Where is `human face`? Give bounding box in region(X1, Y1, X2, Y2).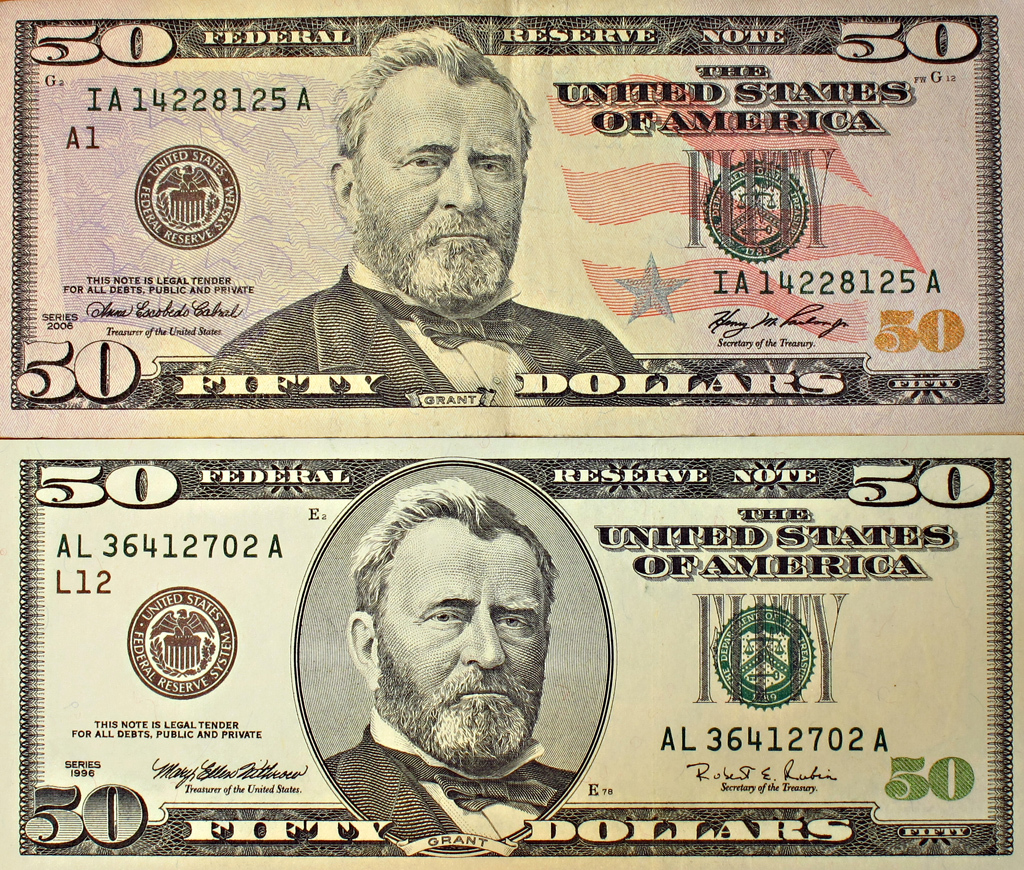
region(356, 83, 524, 295).
